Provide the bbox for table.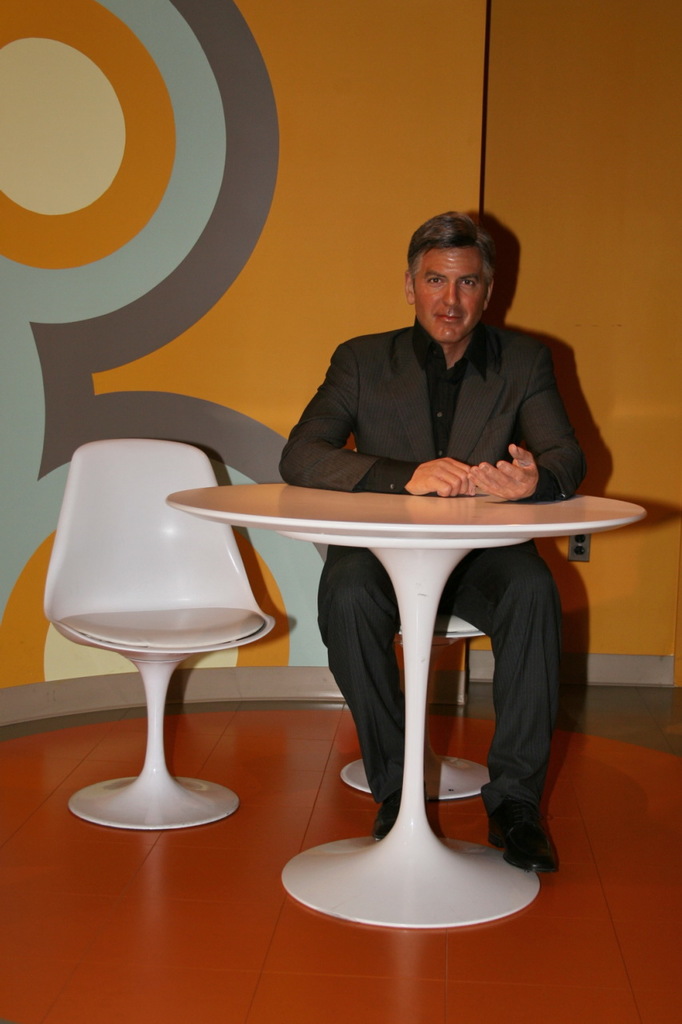
x1=146 y1=473 x2=642 y2=906.
